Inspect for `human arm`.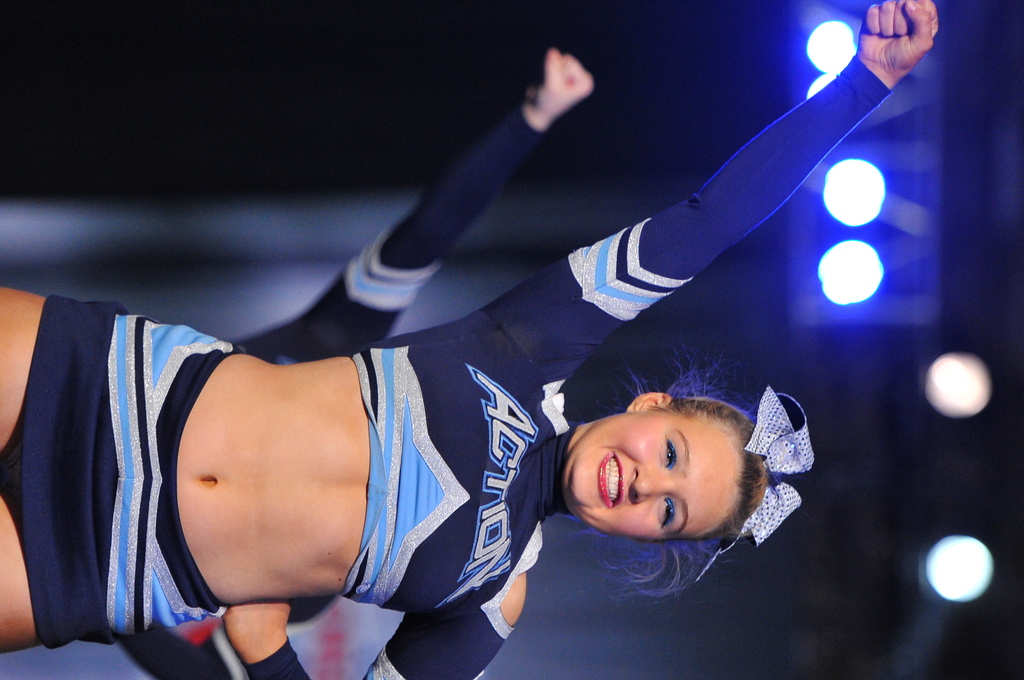
Inspection: 212, 573, 535, 679.
